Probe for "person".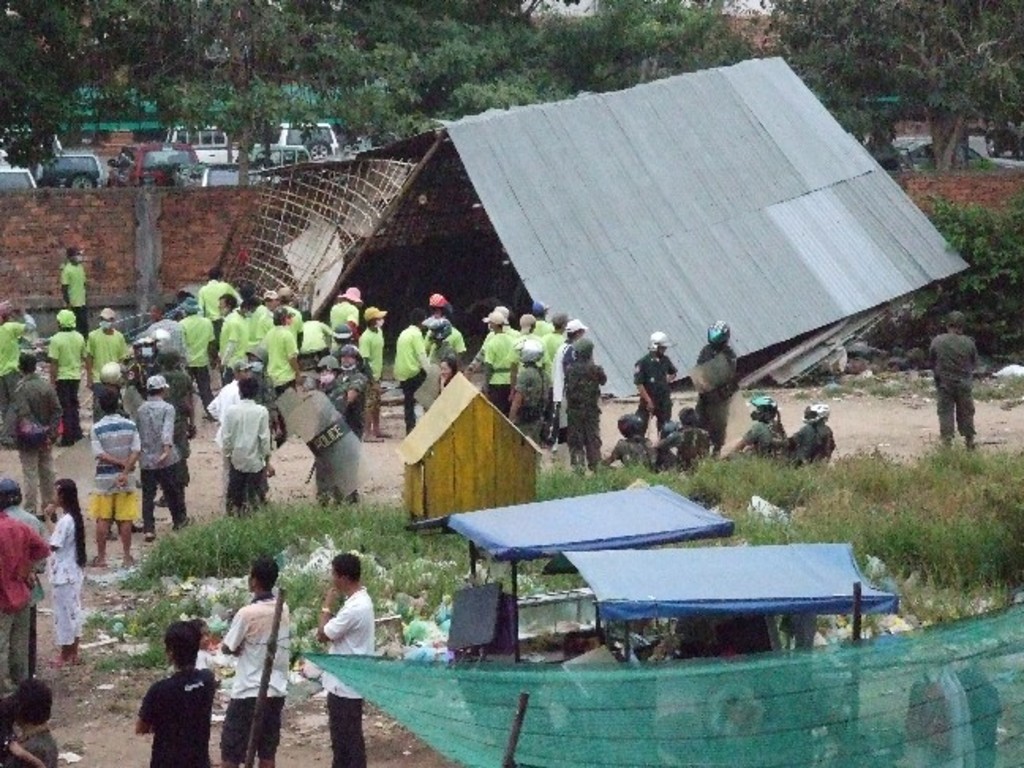
Probe result: 782,401,841,457.
